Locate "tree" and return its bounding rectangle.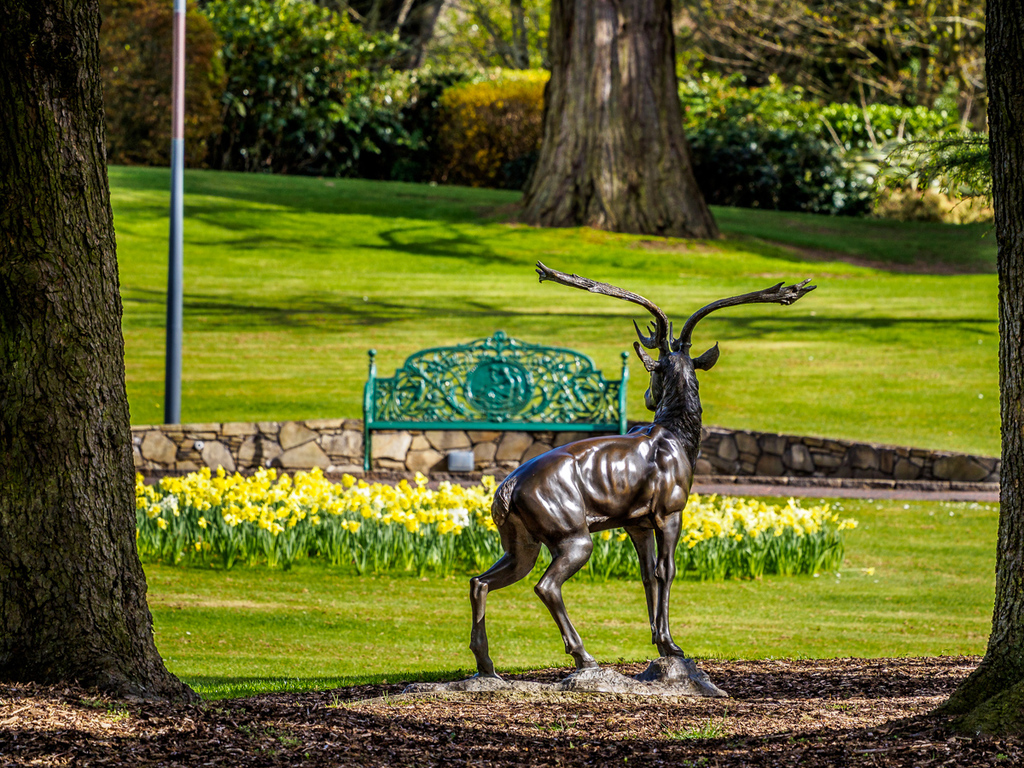
(511,0,736,253).
